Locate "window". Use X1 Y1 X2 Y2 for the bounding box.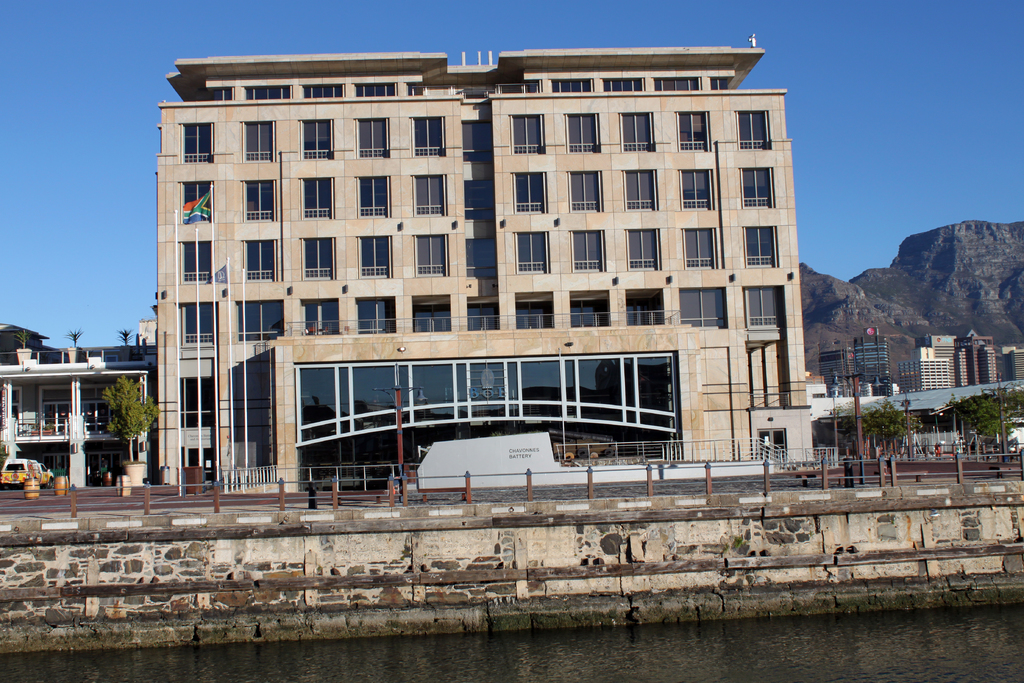
516 174 545 213.
